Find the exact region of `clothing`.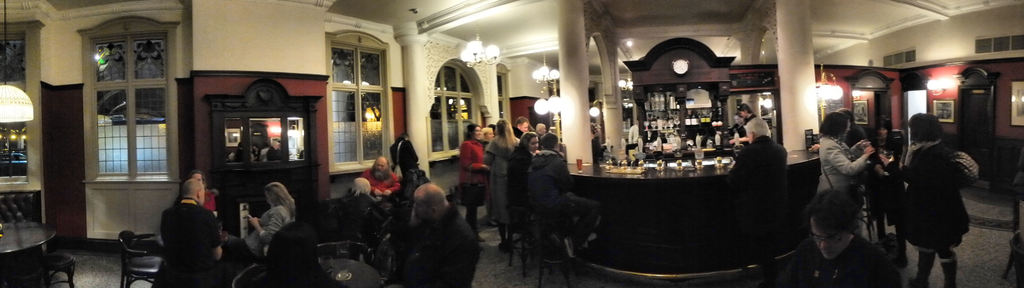
Exact region: (863,138,904,241).
